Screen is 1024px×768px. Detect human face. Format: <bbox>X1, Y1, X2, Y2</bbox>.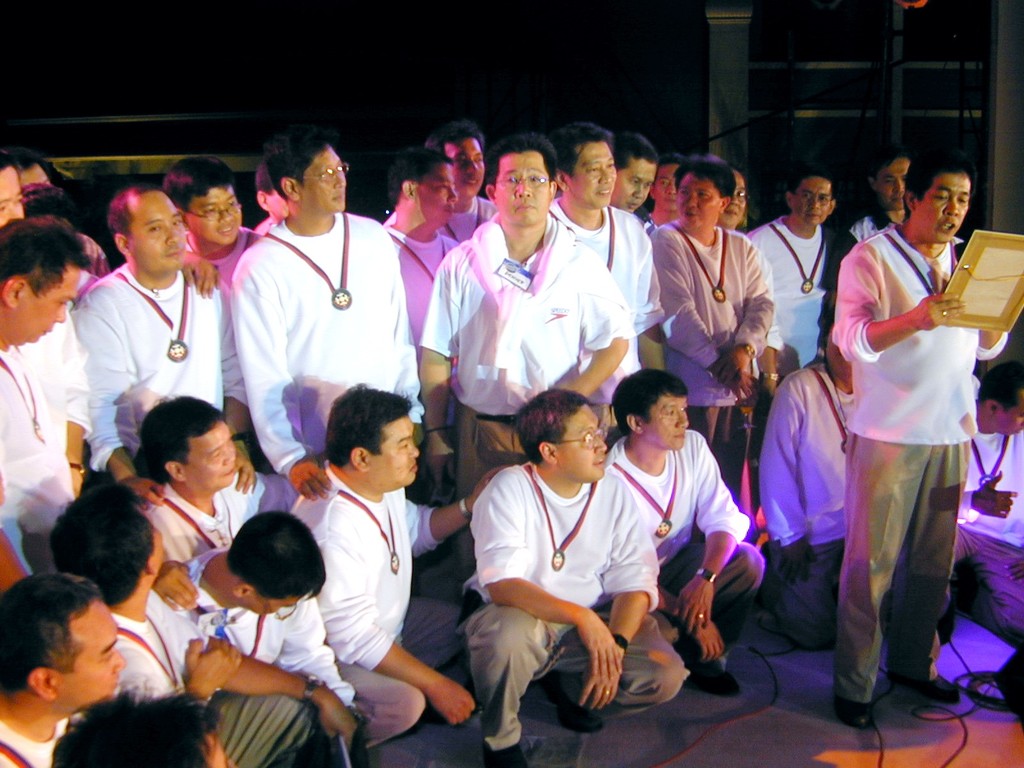
<bbox>916, 173, 969, 243</bbox>.
